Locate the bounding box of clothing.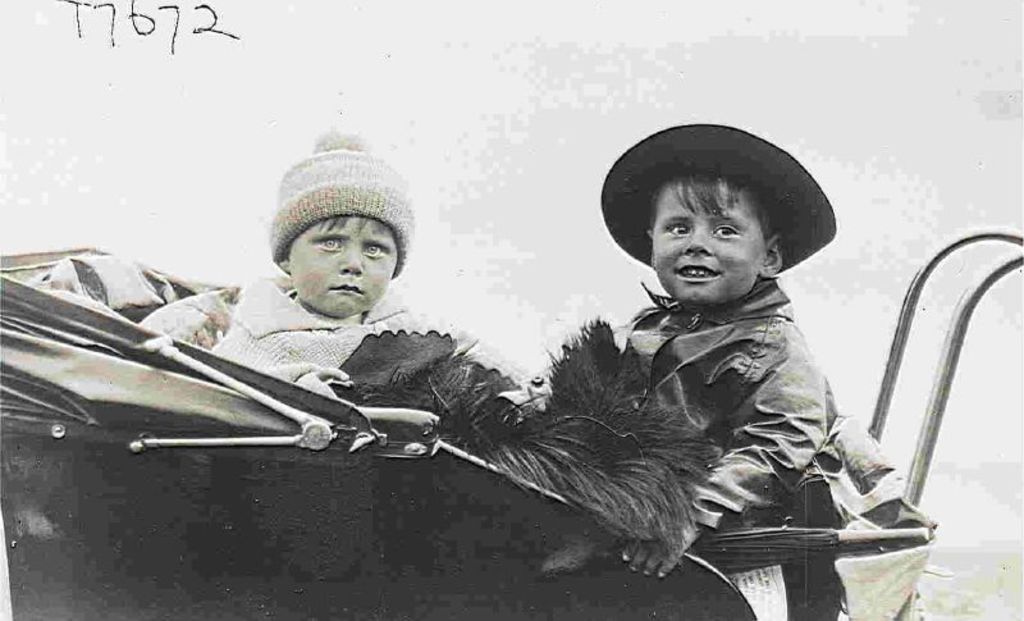
Bounding box: 207:277:536:408.
